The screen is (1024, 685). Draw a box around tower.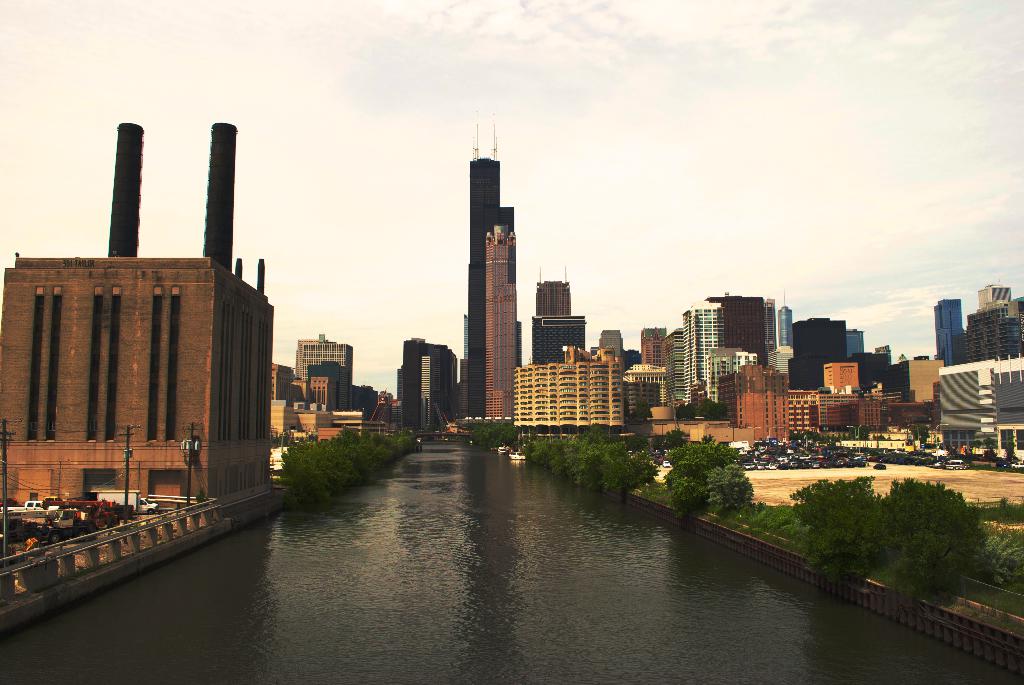
Rect(404, 341, 458, 427).
